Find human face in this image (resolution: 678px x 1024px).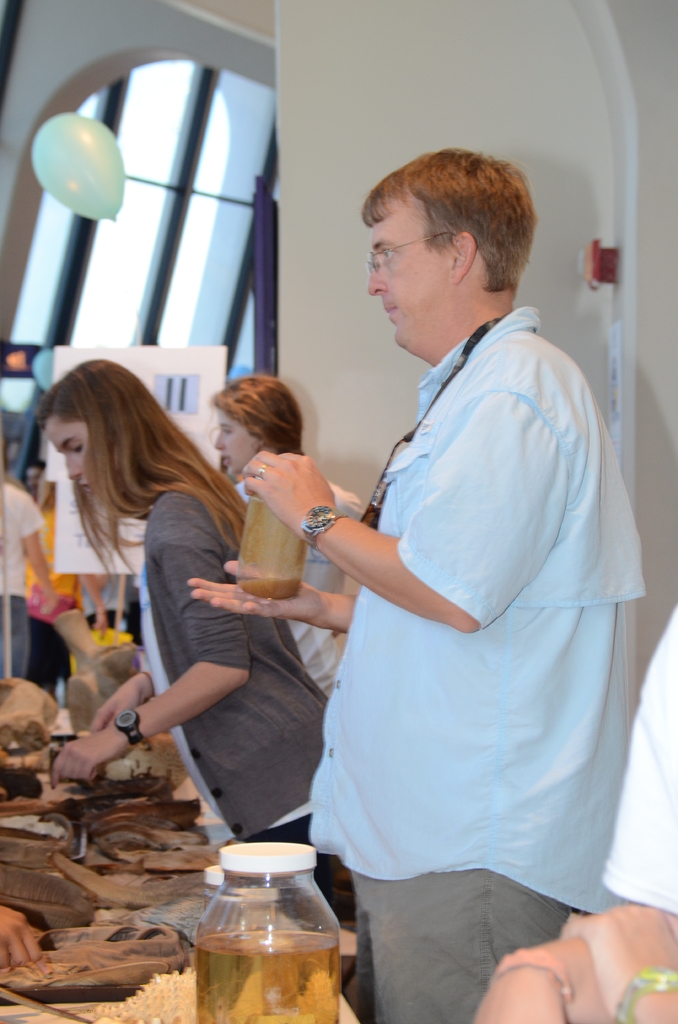
{"x1": 215, "y1": 408, "x2": 259, "y2": 474}.
